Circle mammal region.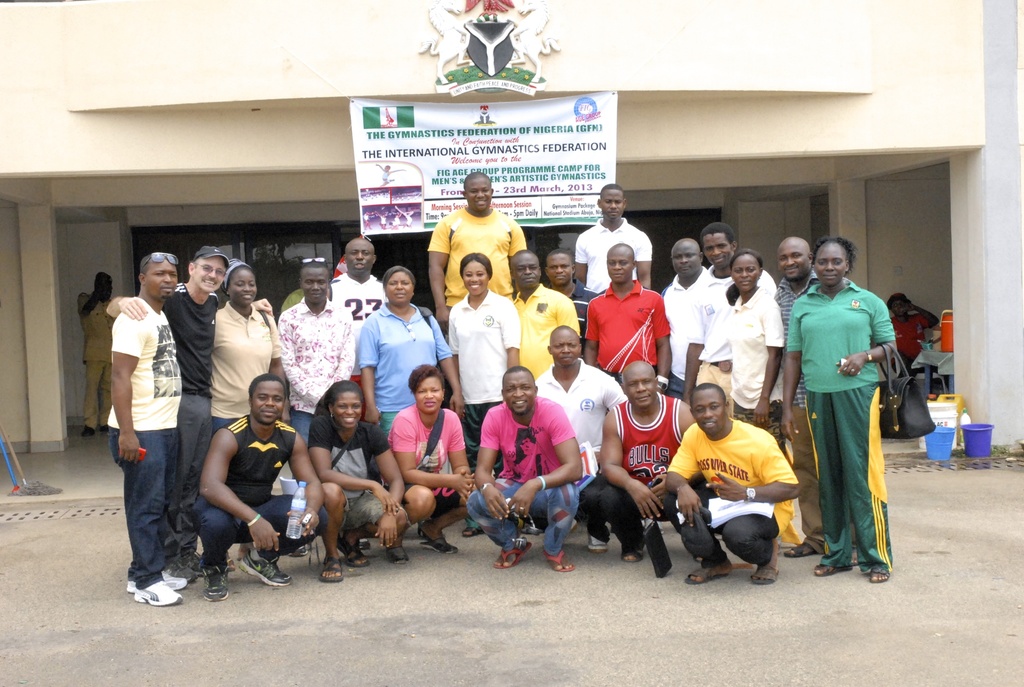
Region: rect(884, 291, 942, 381).
